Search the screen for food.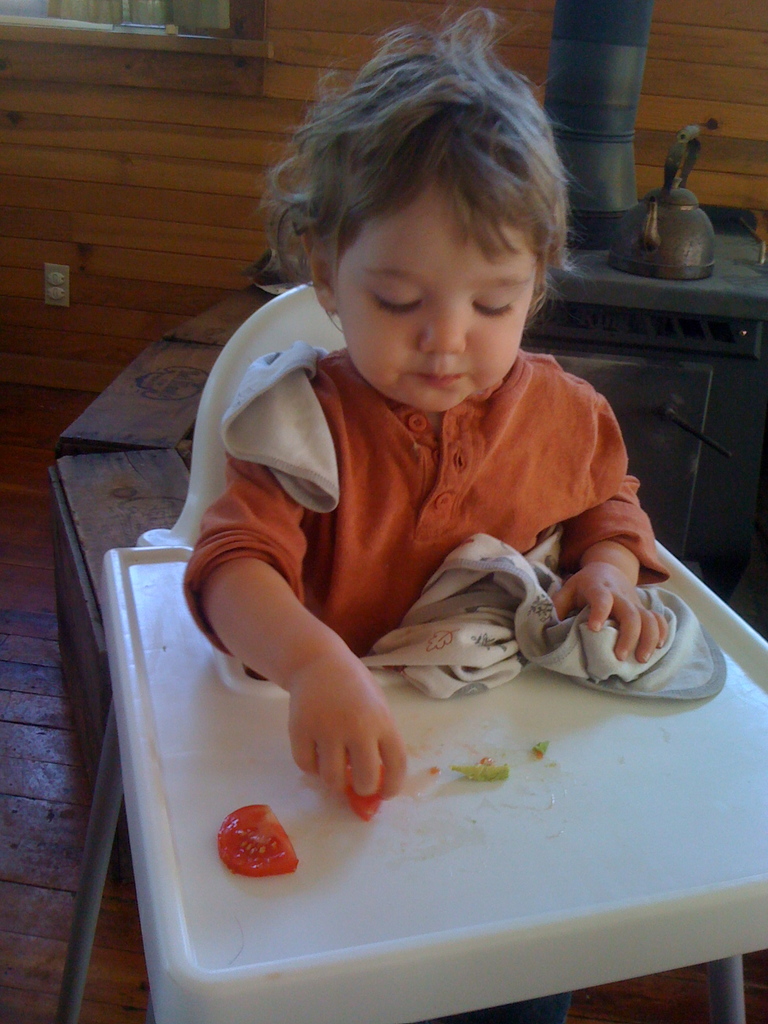
Found at rect(534, 737, 553, 762).
